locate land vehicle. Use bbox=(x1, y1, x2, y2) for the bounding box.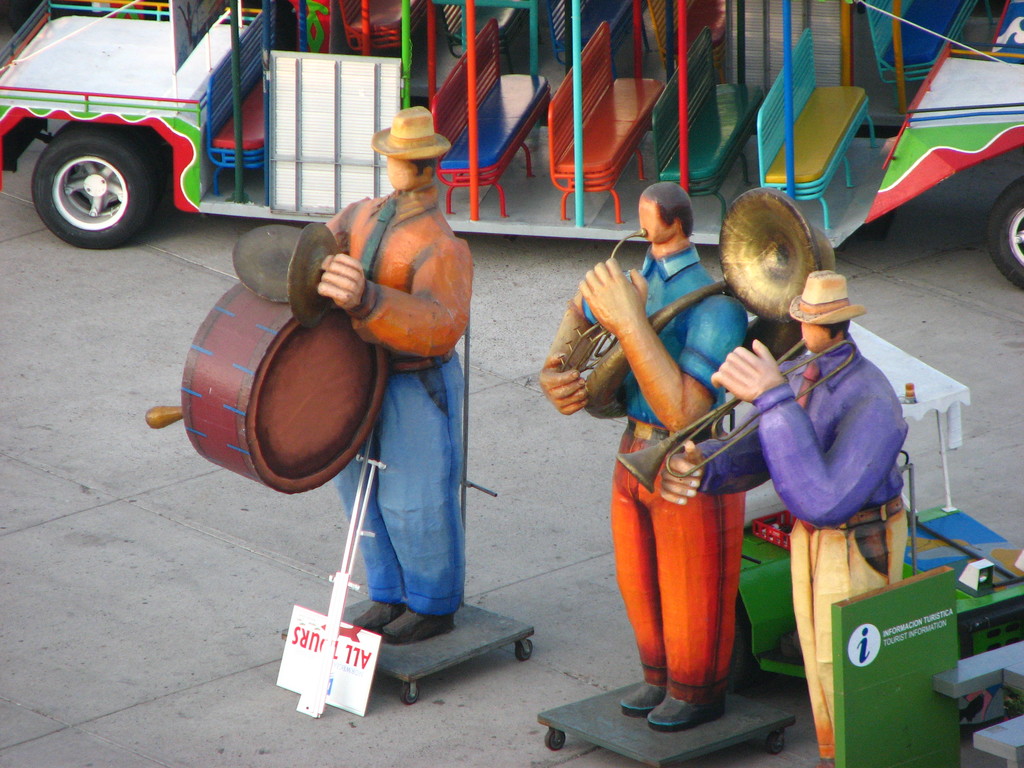
bbox=(0, 0, 1023, 294).
